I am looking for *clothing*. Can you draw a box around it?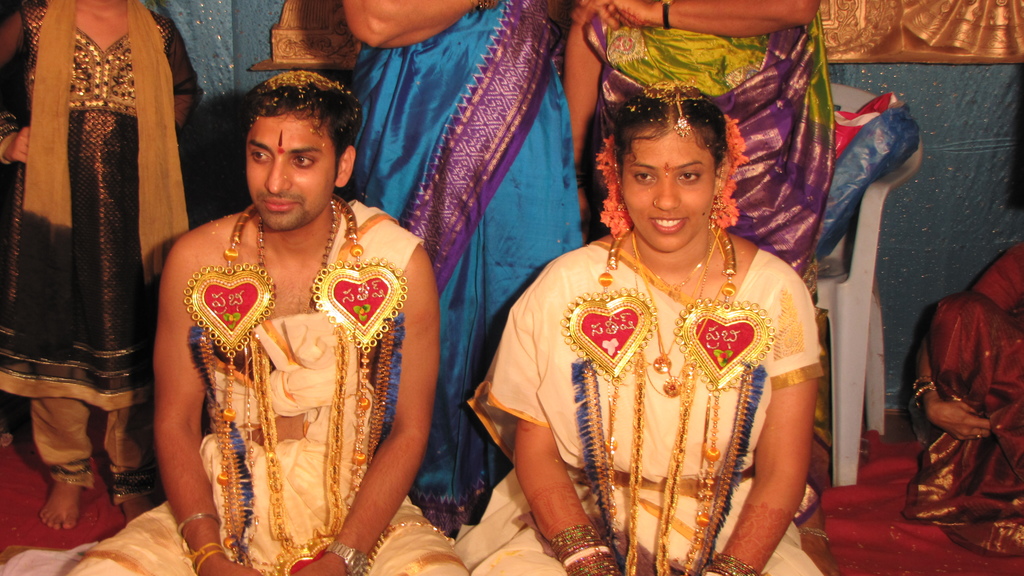
Sure, the bounding box is 580/15/838/333.
